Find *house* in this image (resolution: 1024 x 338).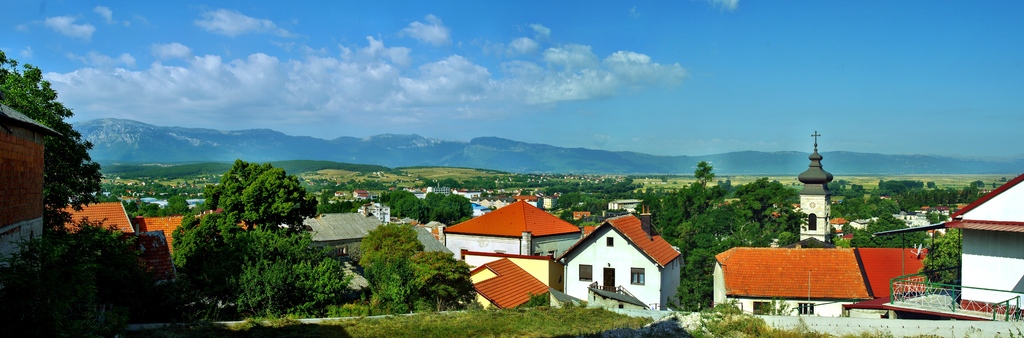
x1=883, y1=182, x2=1023, y2=334.
